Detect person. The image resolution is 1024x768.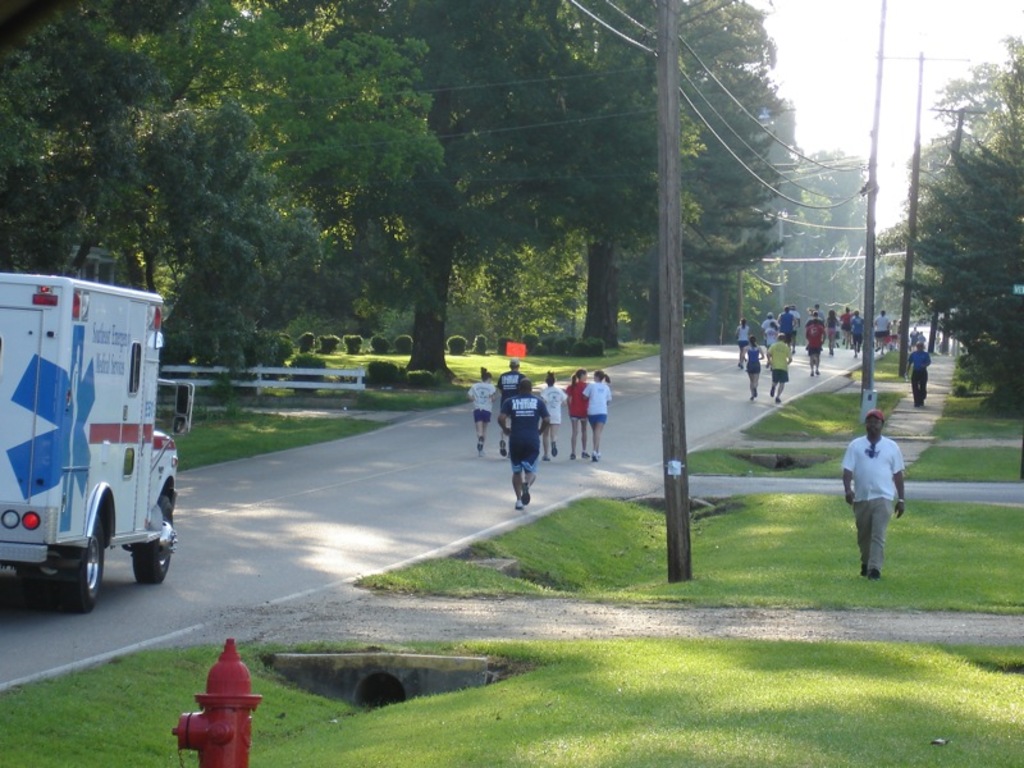
box=[759, 325, 800, 404].
